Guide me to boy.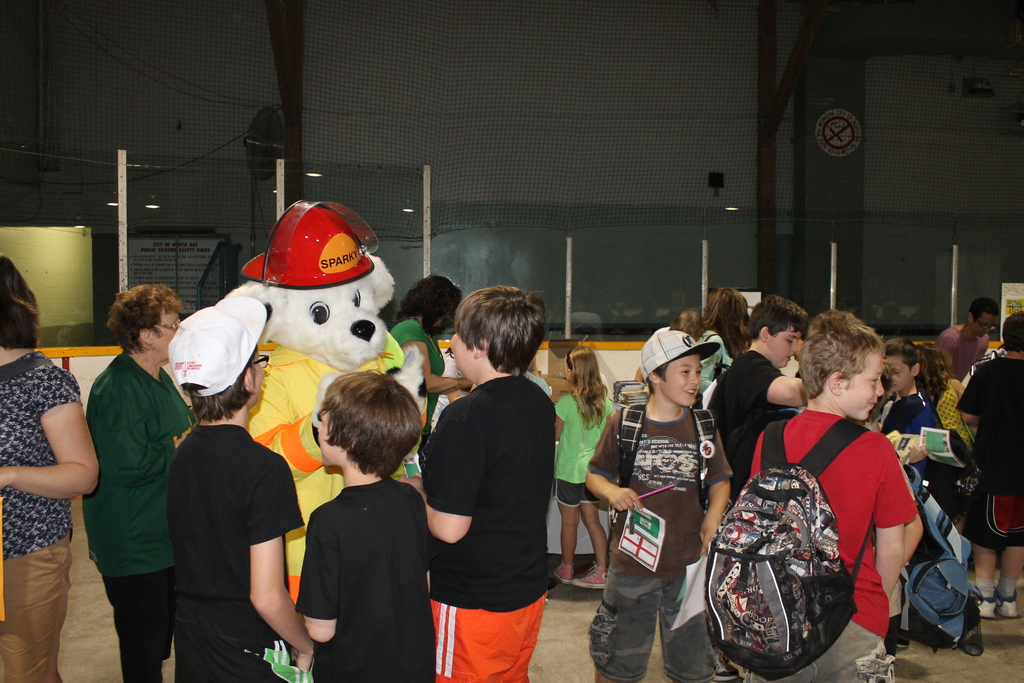
Guidance: 400/286/556/682.
